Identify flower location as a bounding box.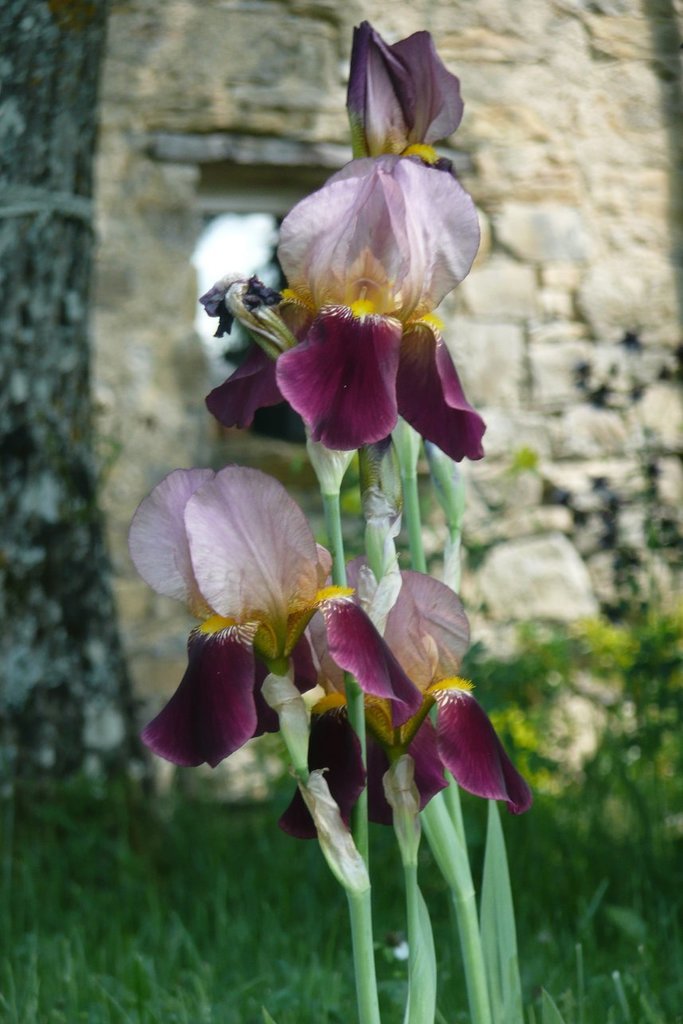
BBox(278, 556, 533, 850).
